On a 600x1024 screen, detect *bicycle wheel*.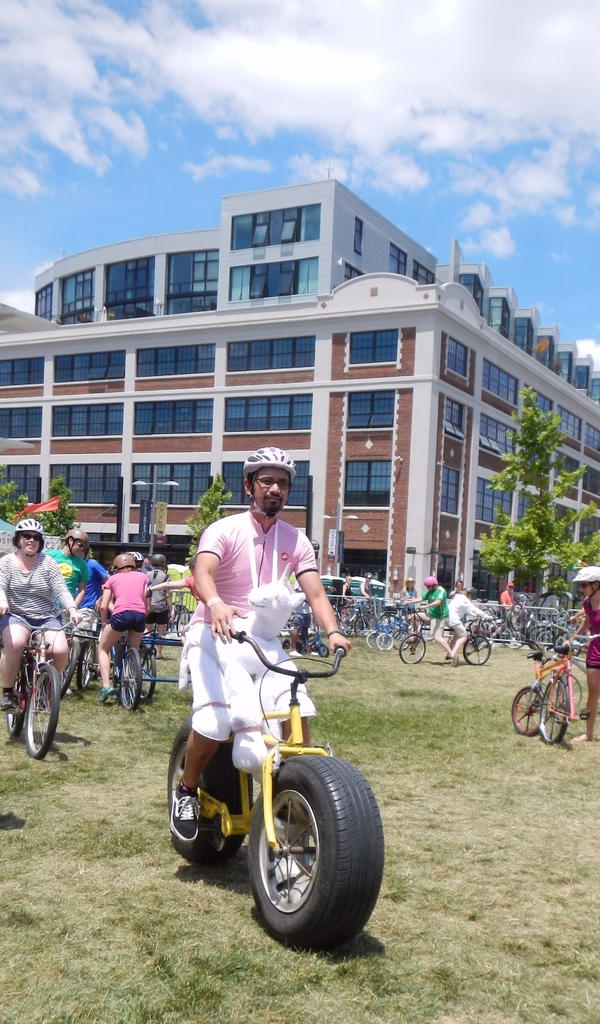
(377,633,394,648).
